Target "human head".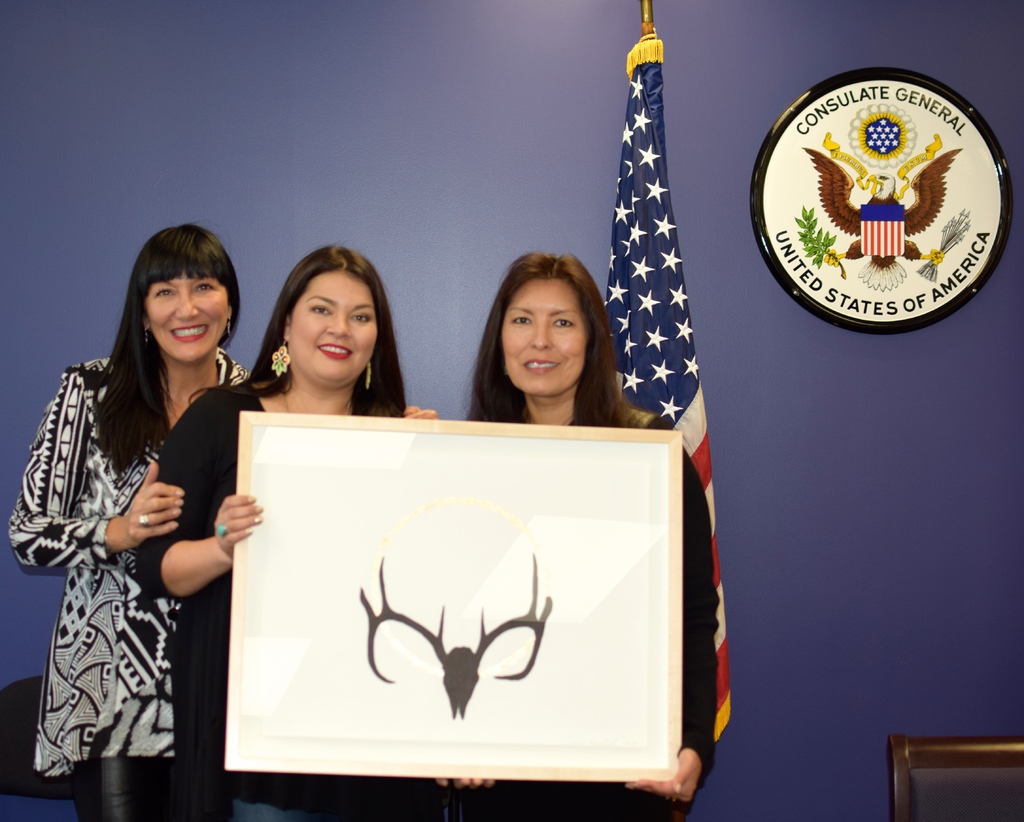
Target region: rect(131, 222, 238, 364).
